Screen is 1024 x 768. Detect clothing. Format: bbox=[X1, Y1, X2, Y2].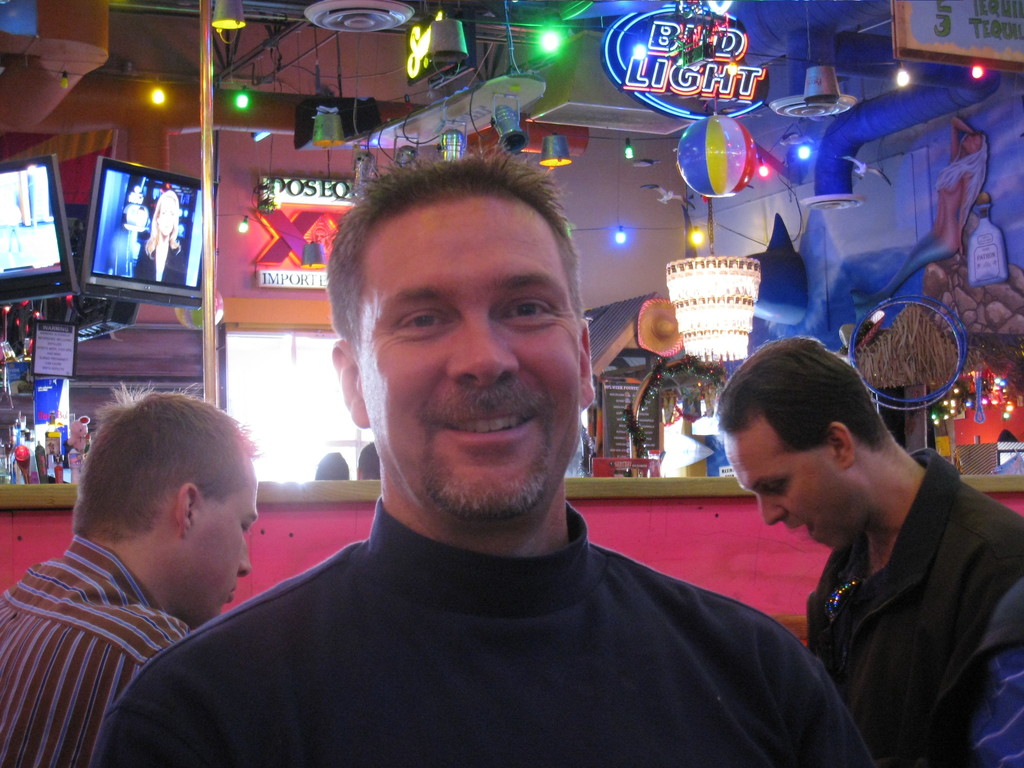
bbox=[92, 495, 873, 767].
